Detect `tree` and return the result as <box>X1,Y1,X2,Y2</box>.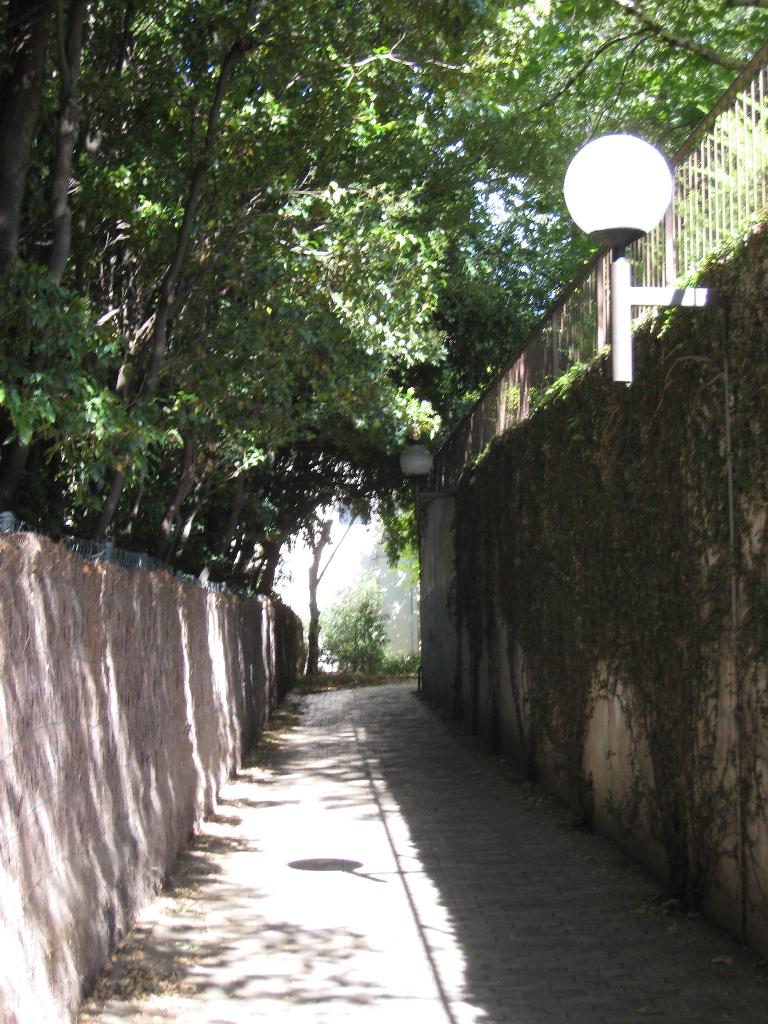
<box>303,518,331,685</box>.
